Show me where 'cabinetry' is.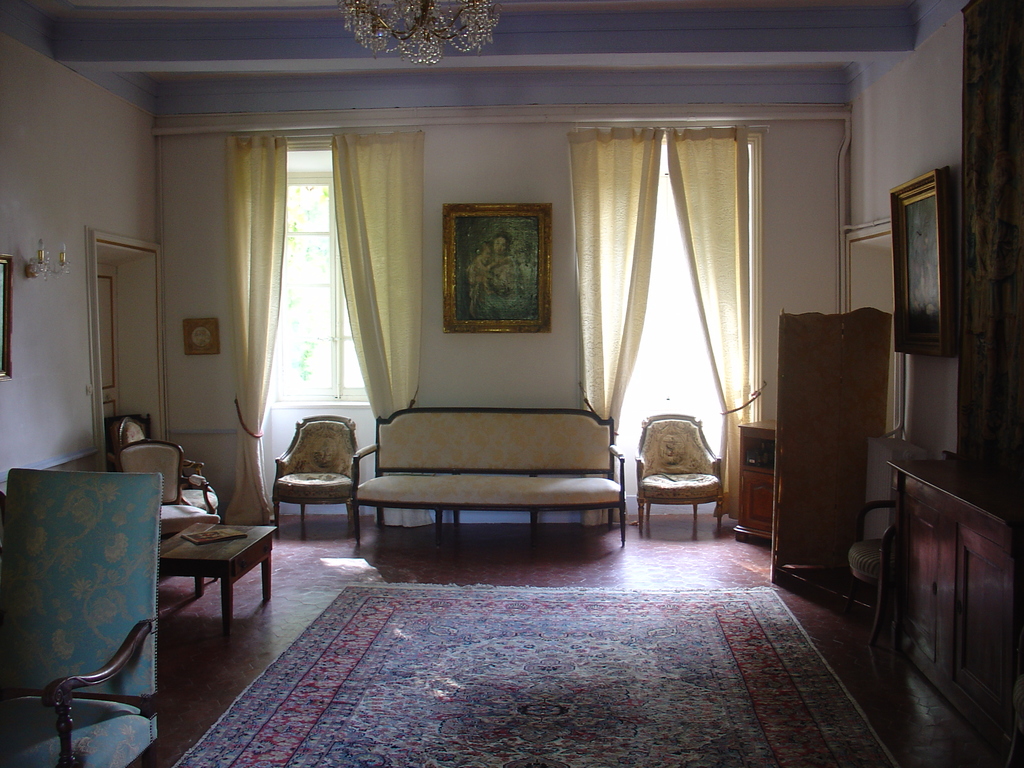
'cabinetry' is at (877, 445, 1023, 767).
